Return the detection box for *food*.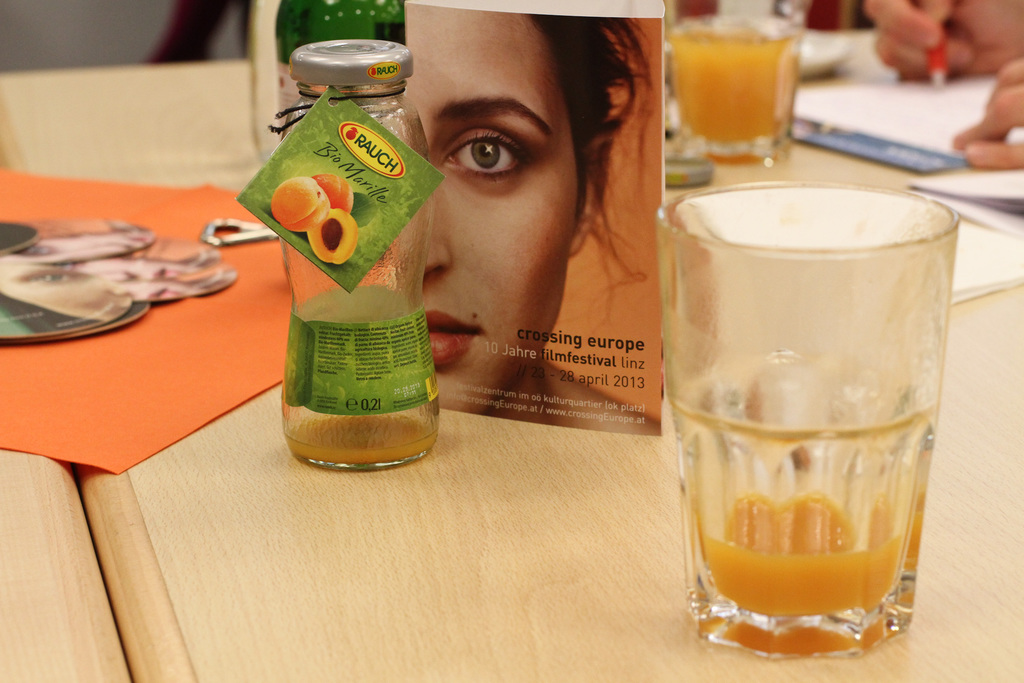
locate(310, 207, 357, 259).
